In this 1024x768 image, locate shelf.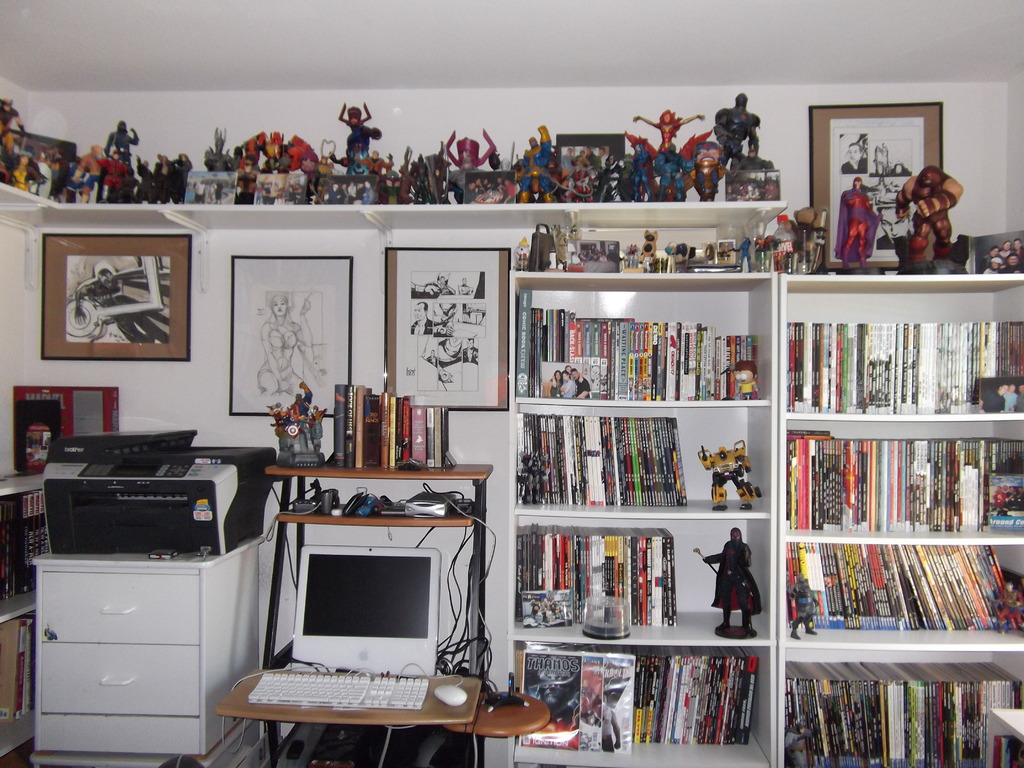
Bounding box: bbox=[776, 264, 1023, 767].
